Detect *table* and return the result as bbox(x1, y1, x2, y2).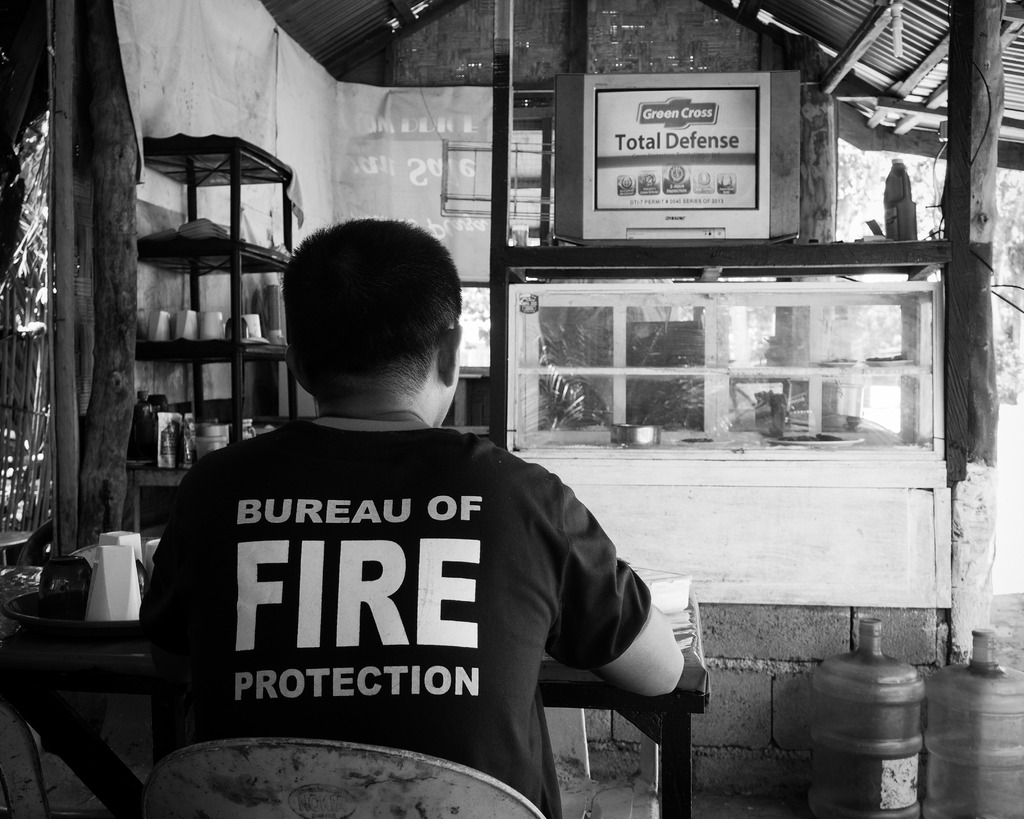
bbox(0, 561, 714, 818).
